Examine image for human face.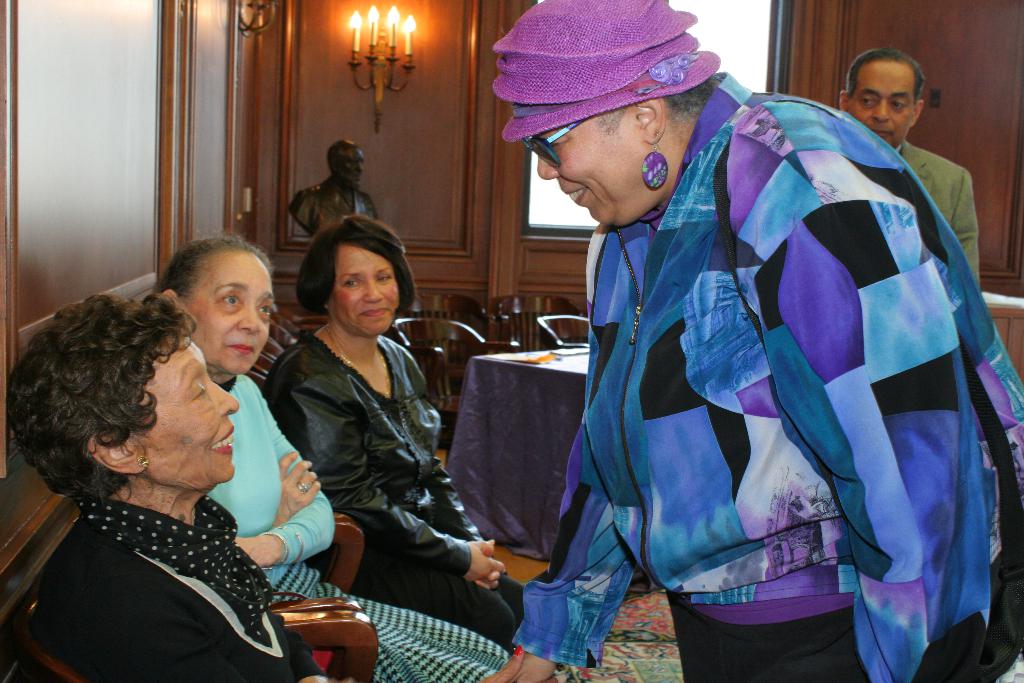
Examination result: [x1=333, y1=248, x2=396, y2=334].
